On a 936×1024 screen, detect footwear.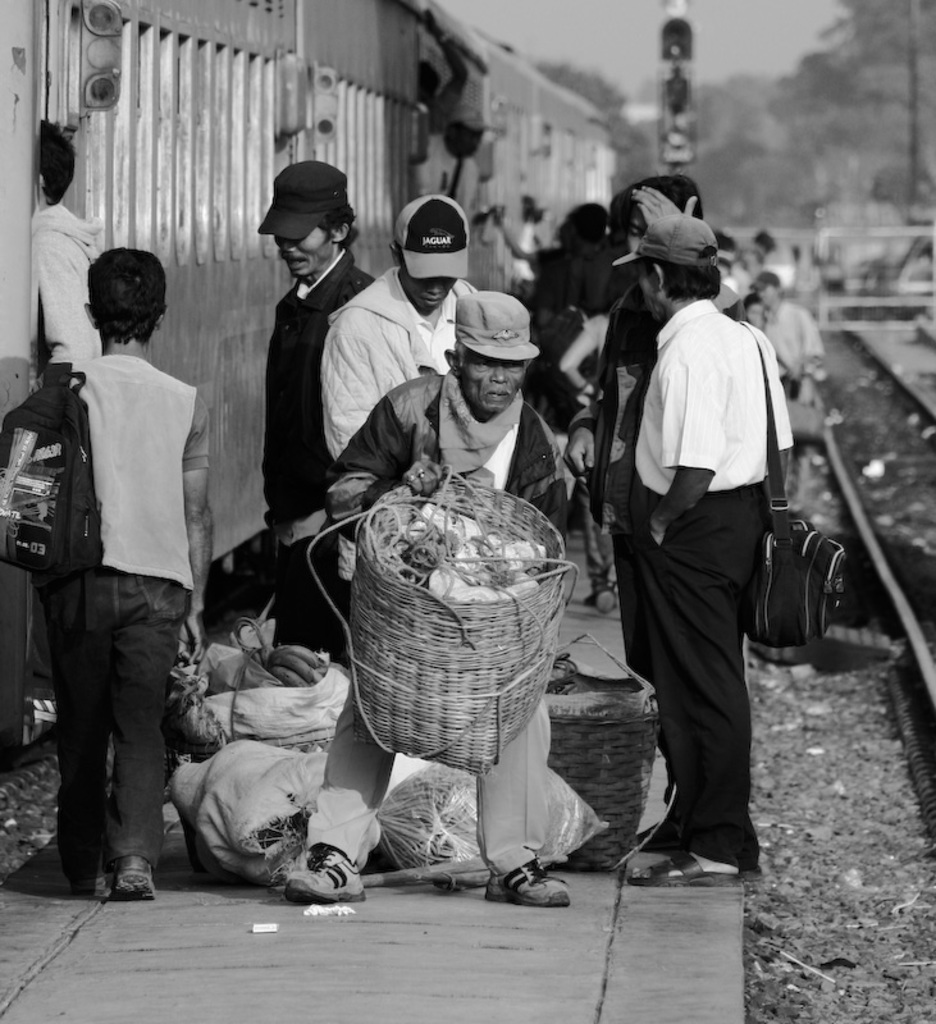
[487, 859, 570, 911].
